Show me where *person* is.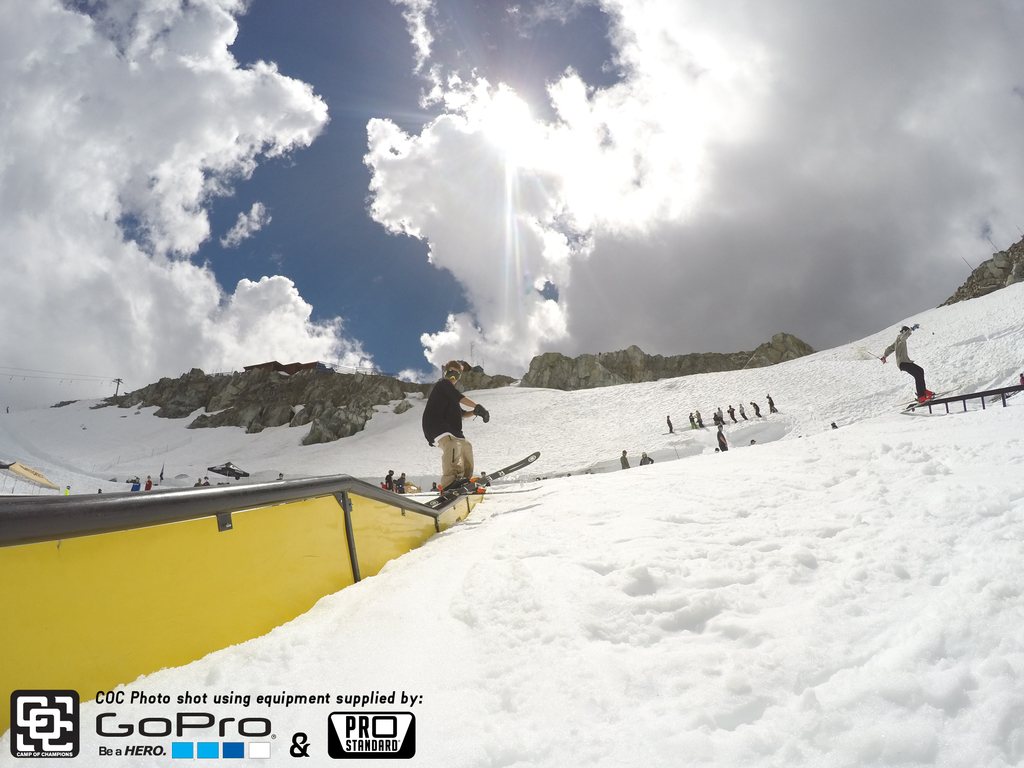
*person* is at l=144, t=474, r=152, b=490.
